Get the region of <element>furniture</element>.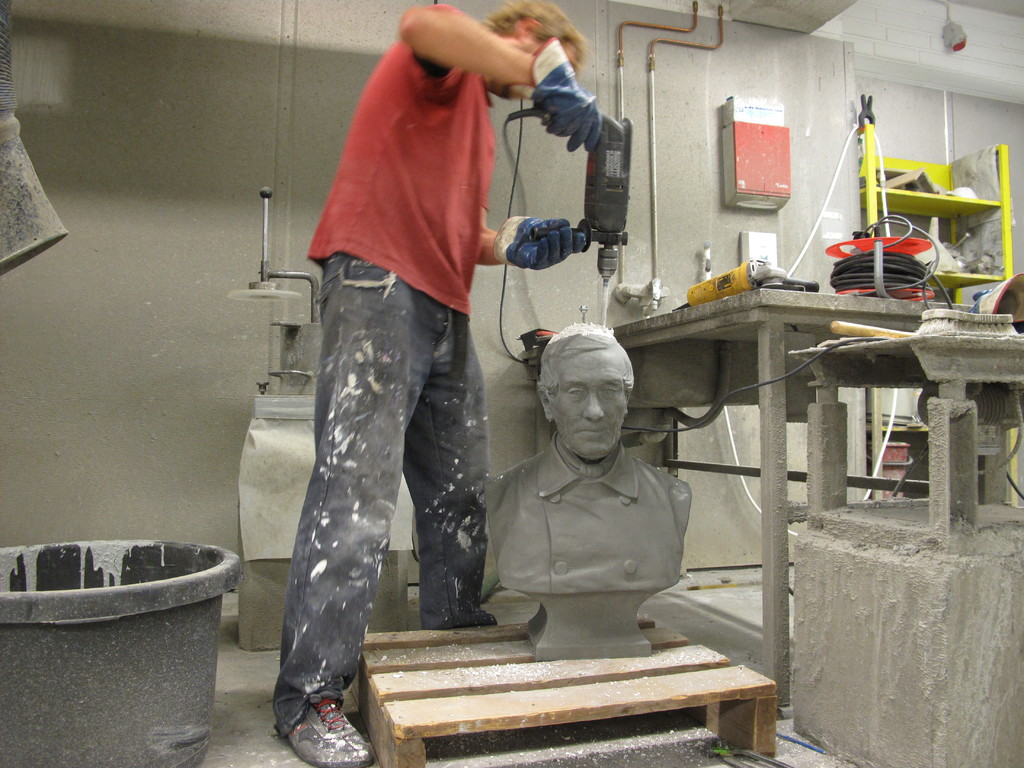
(854,124,1013,305).
